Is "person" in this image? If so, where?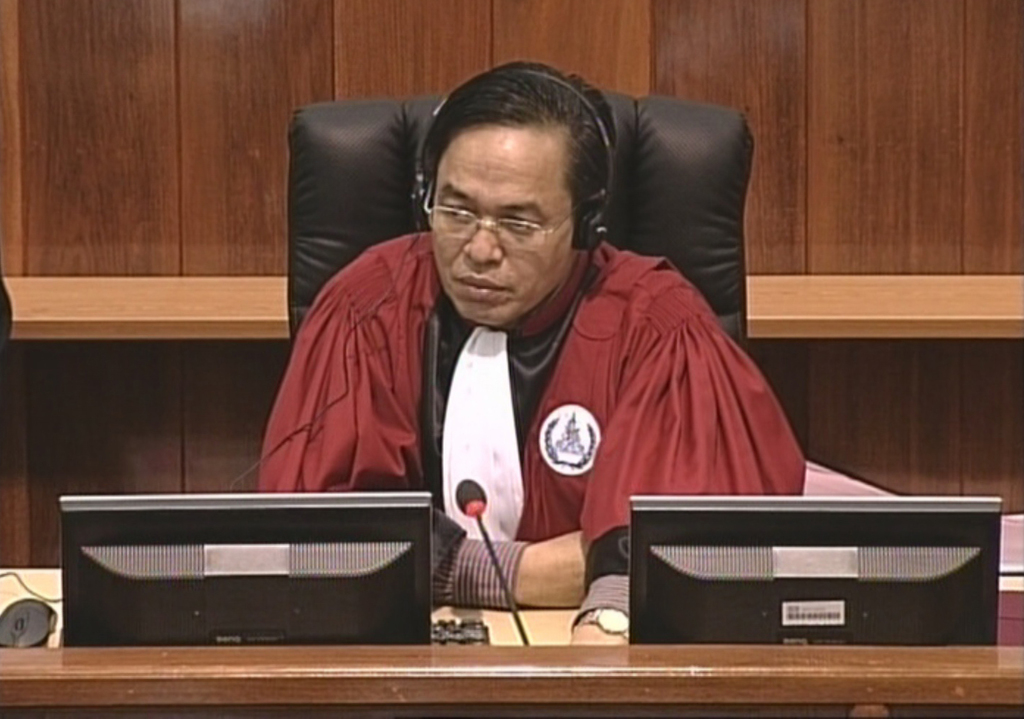
Yes, at {"x1": 259, "y1": 62, "x2": 805, "y2": 648}.
